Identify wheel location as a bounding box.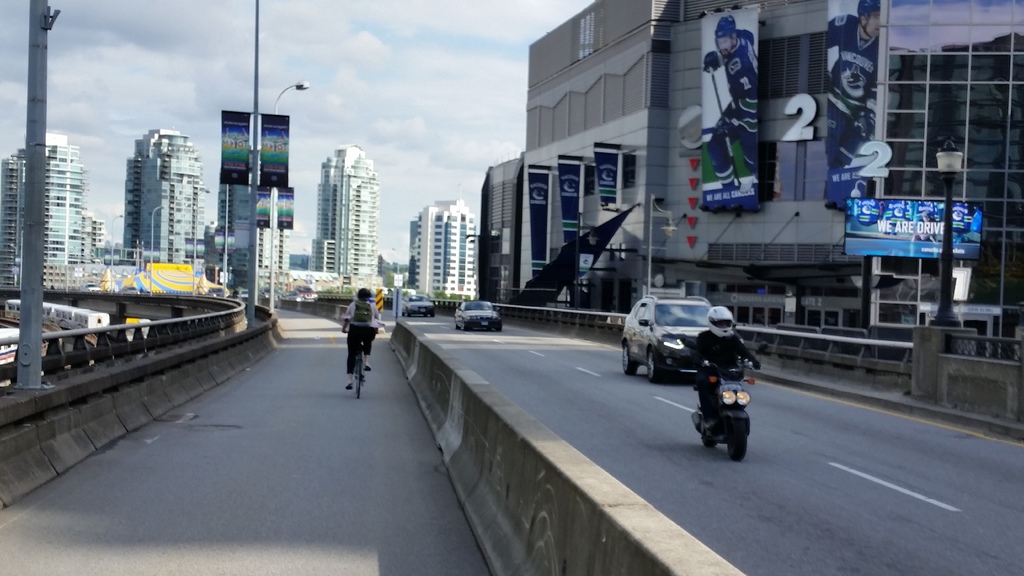
x1=356 y1=359 x2=364 y2=397.
